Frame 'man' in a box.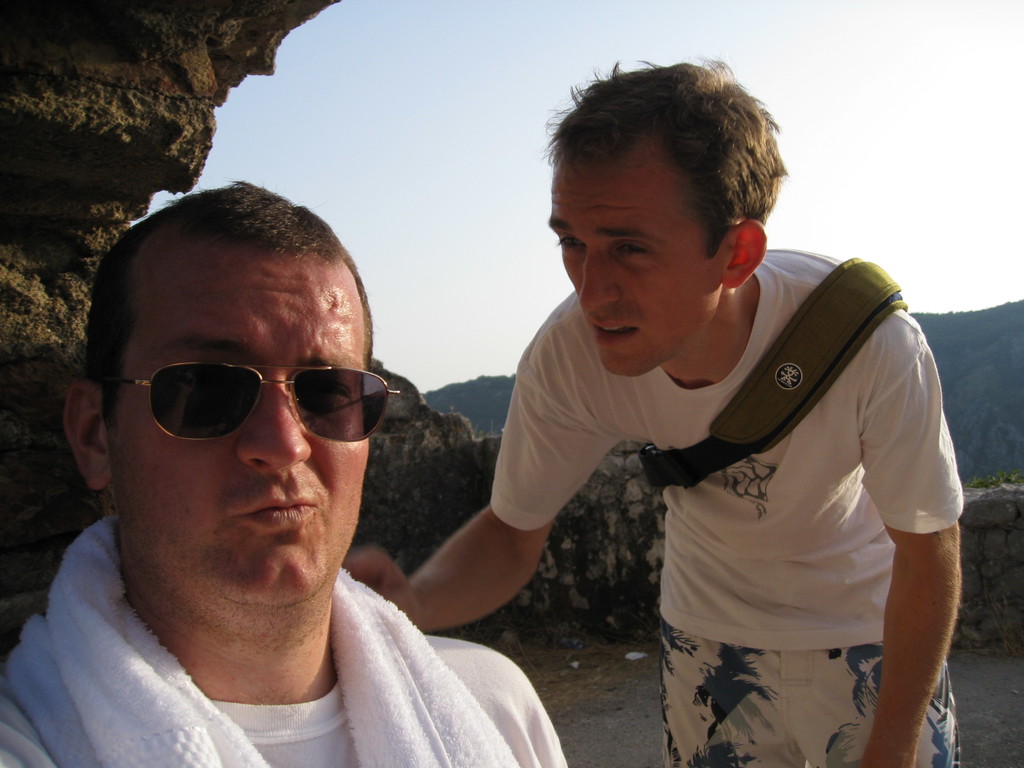
pyautogui.locateOnScreen(0, 168, 572, 767).
